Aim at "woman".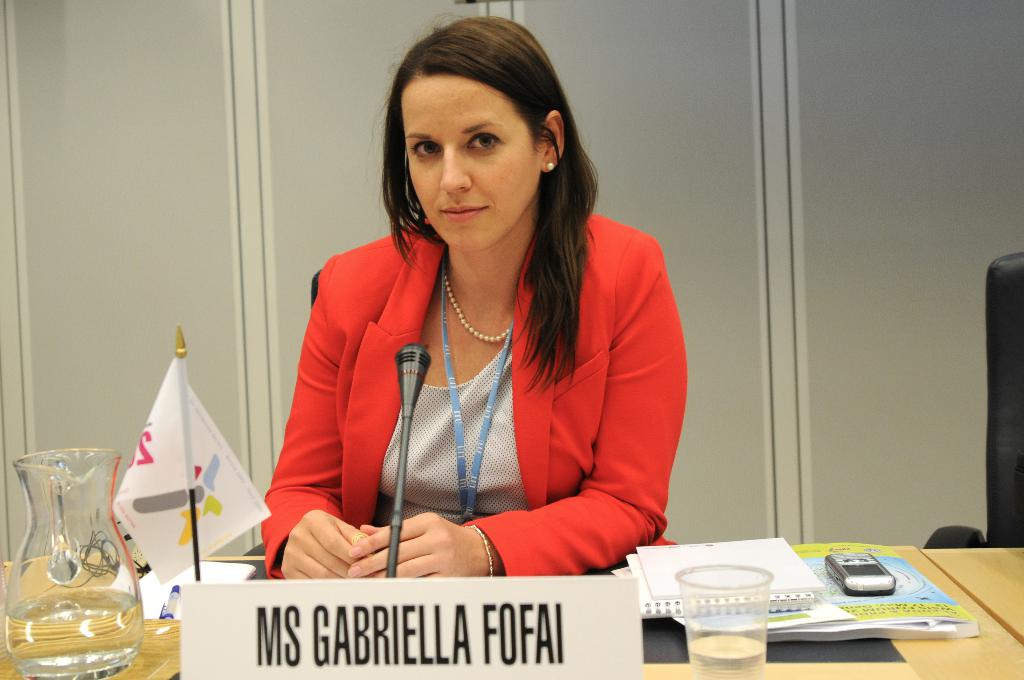
Aimed at 243:45:676:602.
